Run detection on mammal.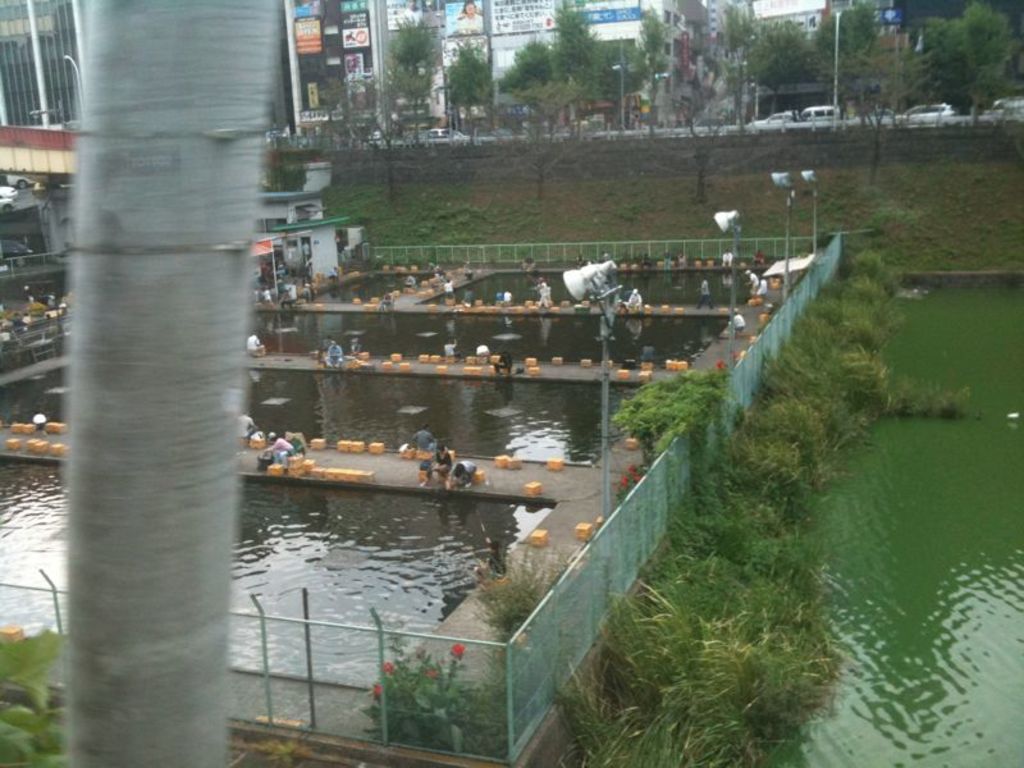
Result: {"x1": 264, "y1": 431, "x2": 293, "y2": 466}.
